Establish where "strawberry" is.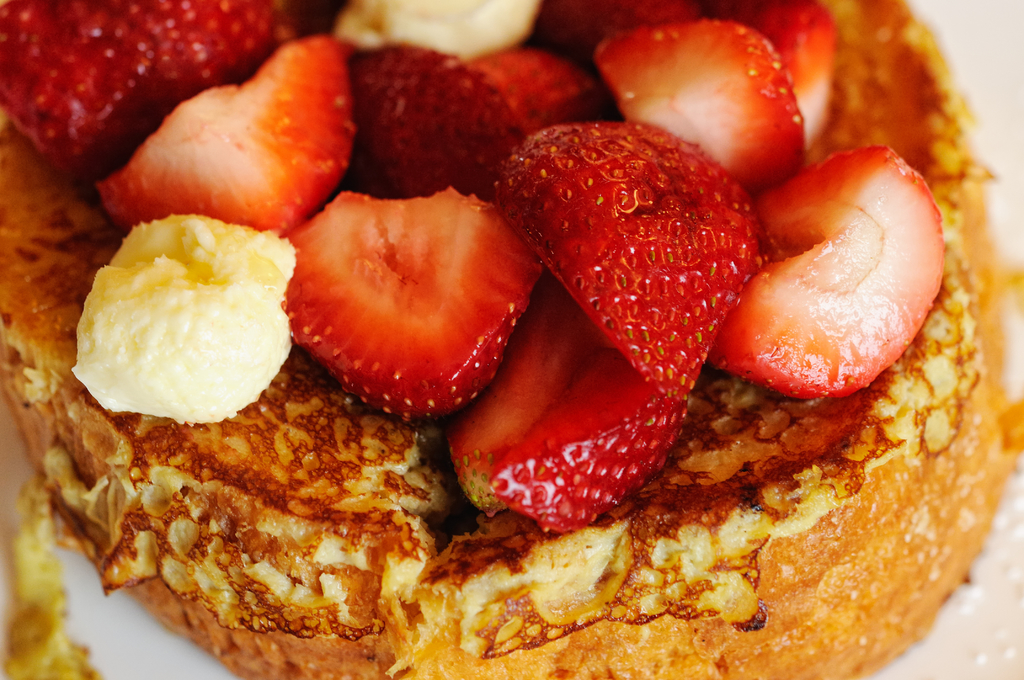
Established at box(355, 29, 550, 198).
